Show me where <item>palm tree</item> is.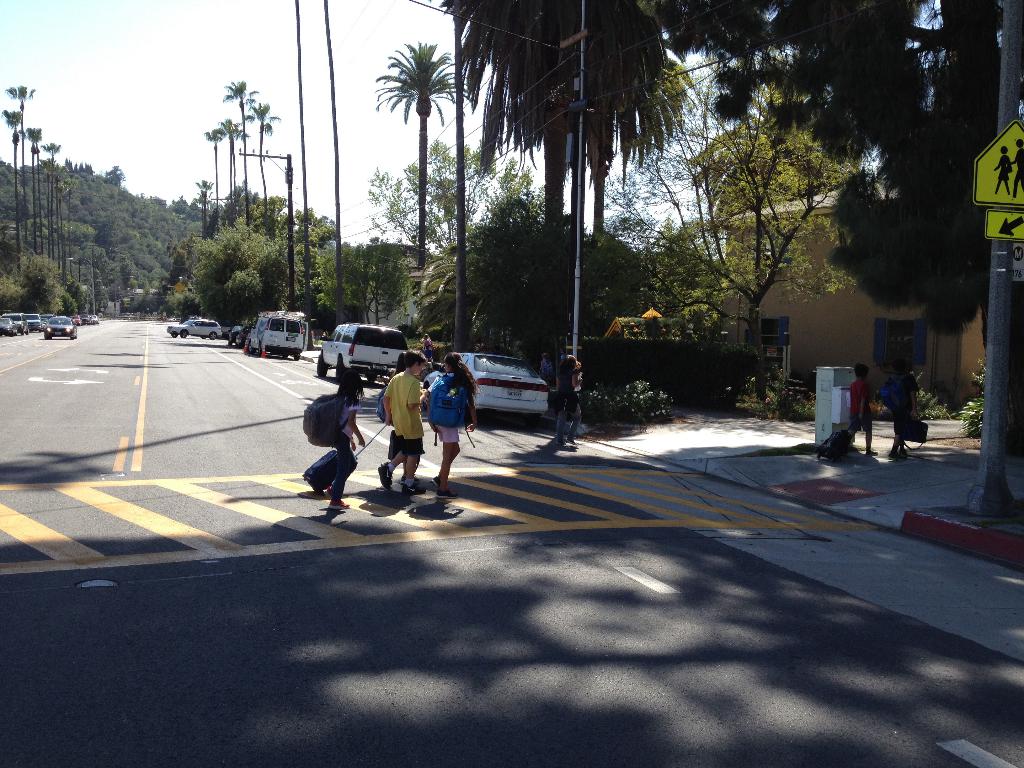
<item>palm tree</item> is at [left=439, top=0, right=493, bottom=351].
